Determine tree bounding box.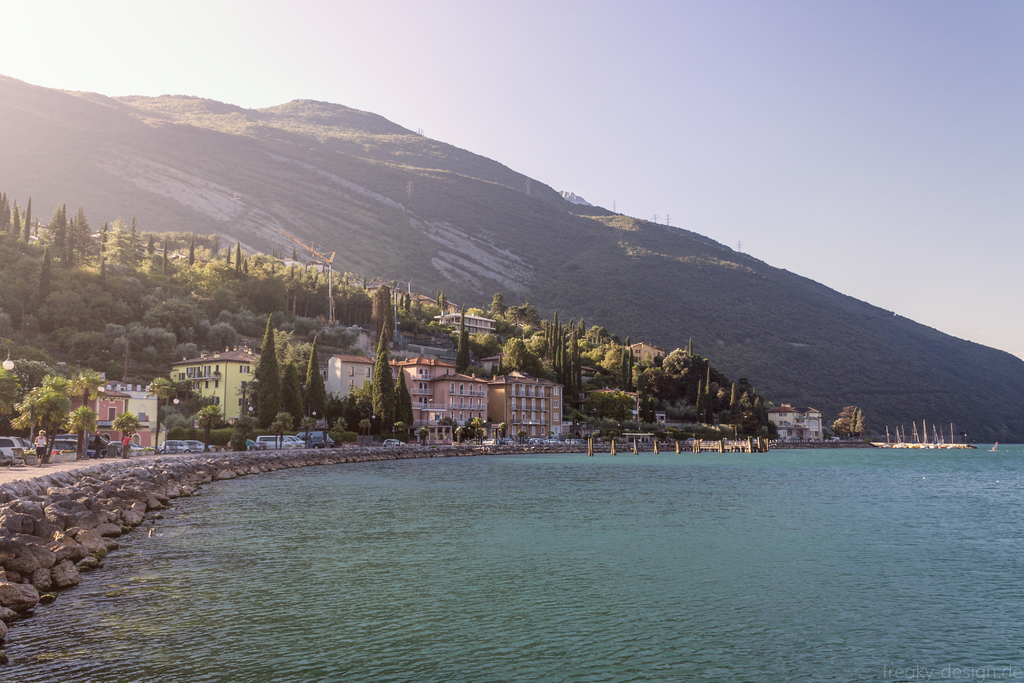
Determined: 541,309,570,363.
